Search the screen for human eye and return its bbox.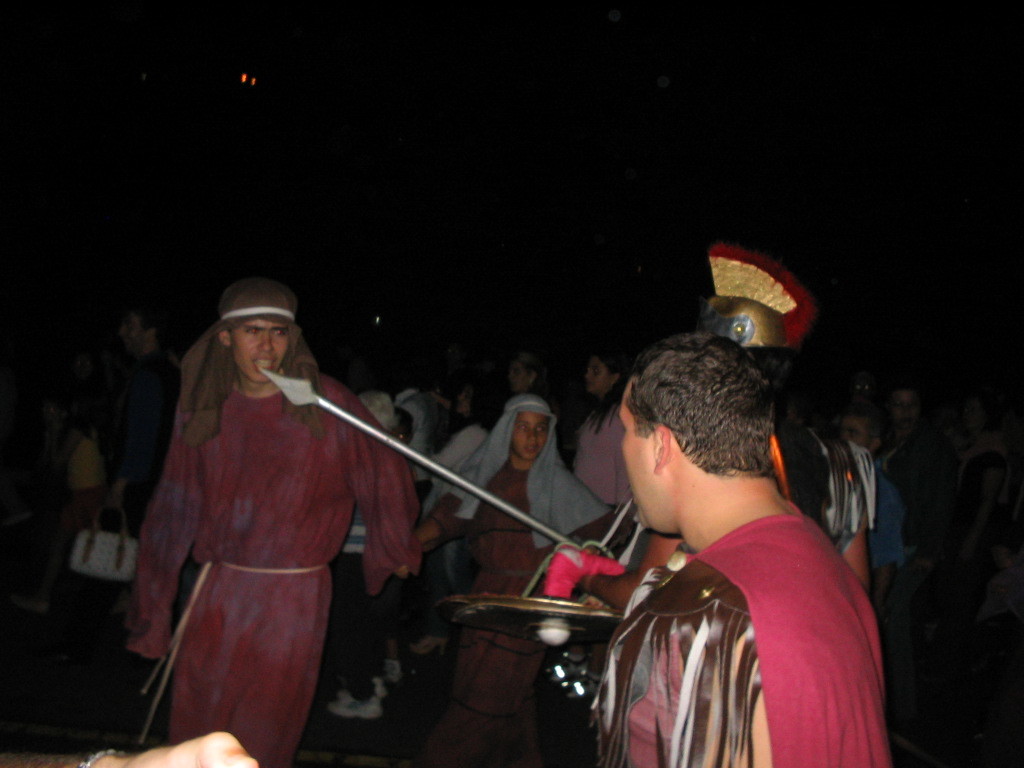
Found: 531:425:547:435.
